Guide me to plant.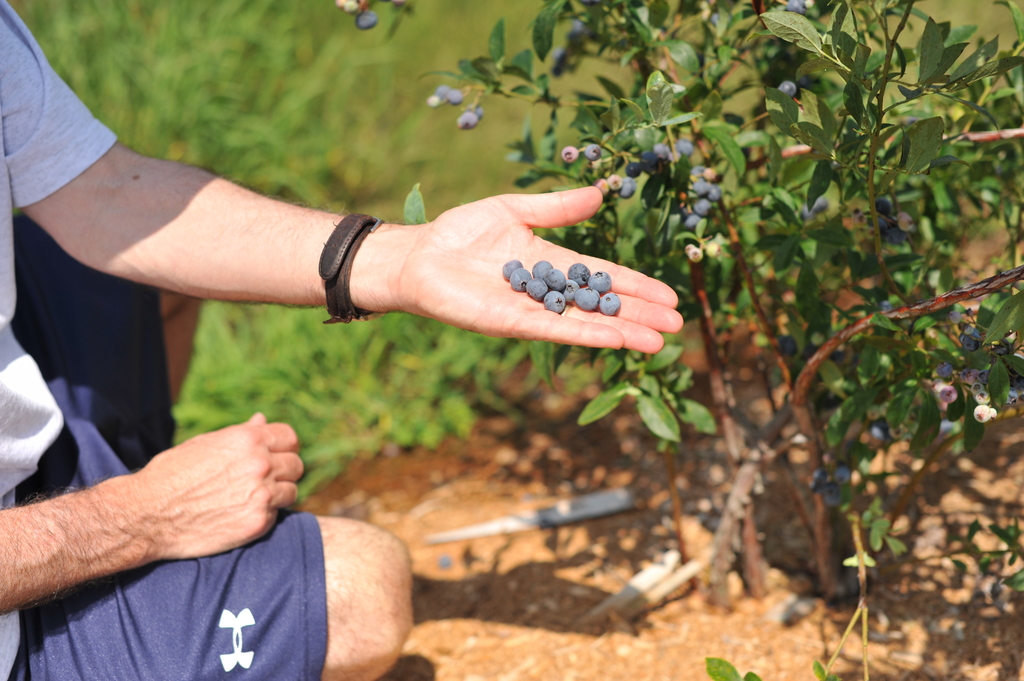
Guidance: <bbox>388, 0, 1023, 607</bbox>.
